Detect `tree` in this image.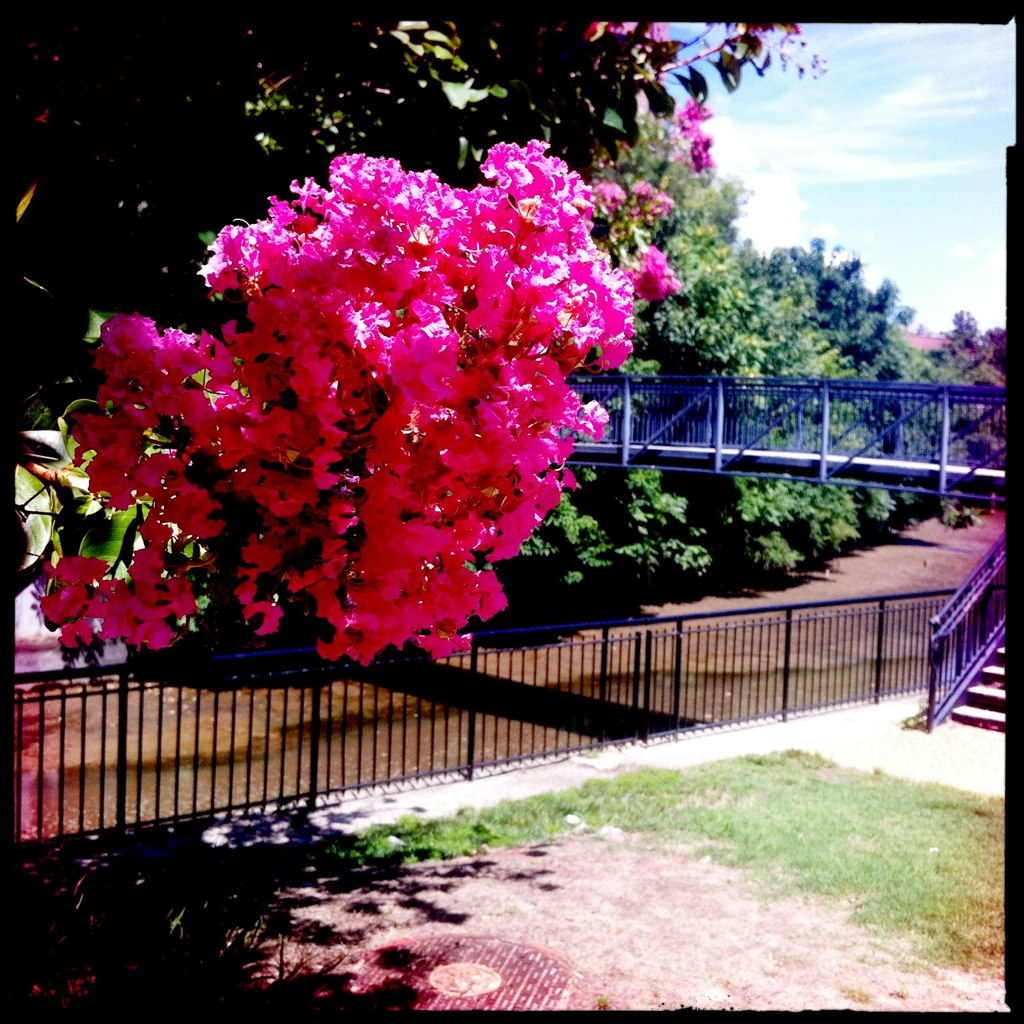
Detection: bbox=[805, 234, 926, 429].
